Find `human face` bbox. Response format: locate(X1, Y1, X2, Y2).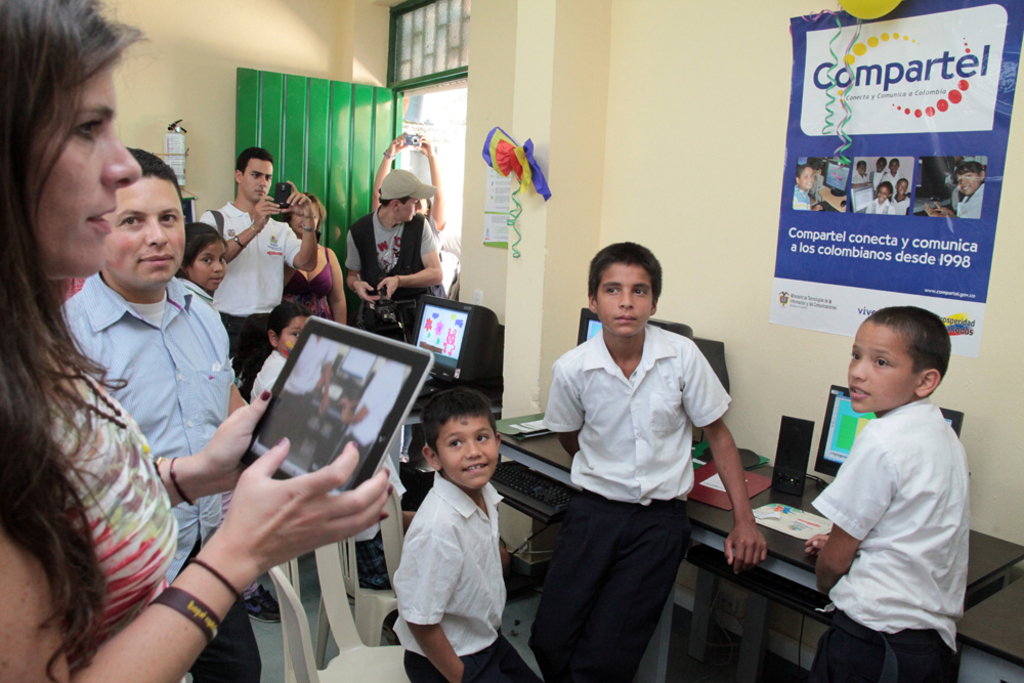
locate(799, 167, 814, 189).
